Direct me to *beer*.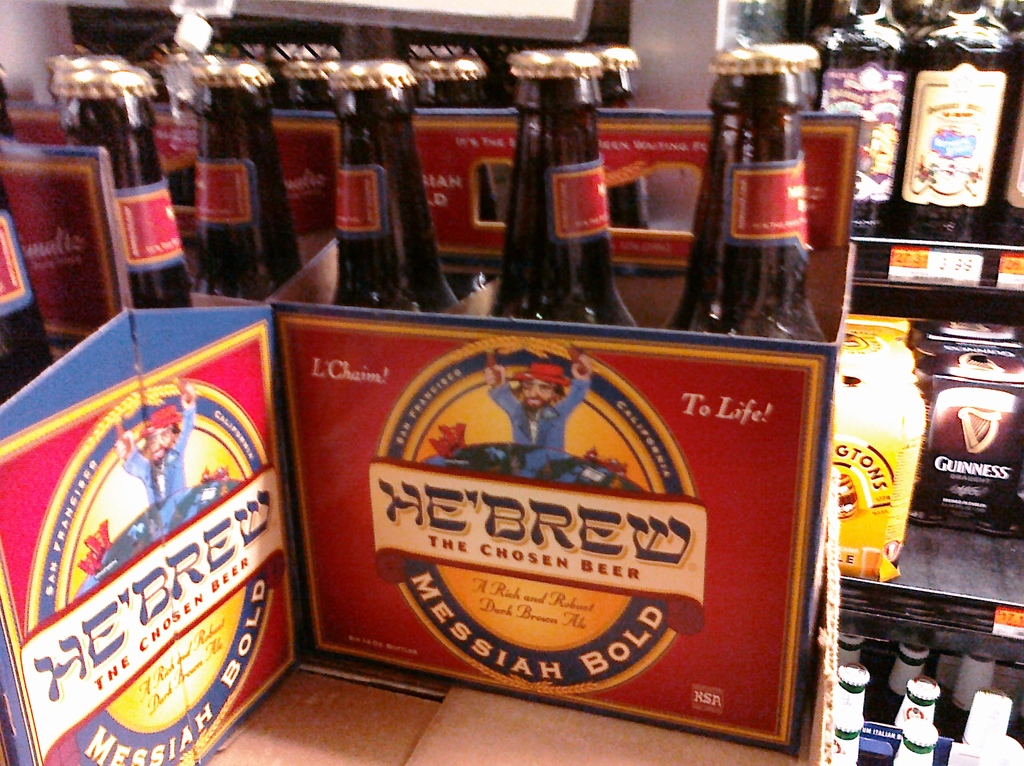
Direction: 275,60,336,114.
